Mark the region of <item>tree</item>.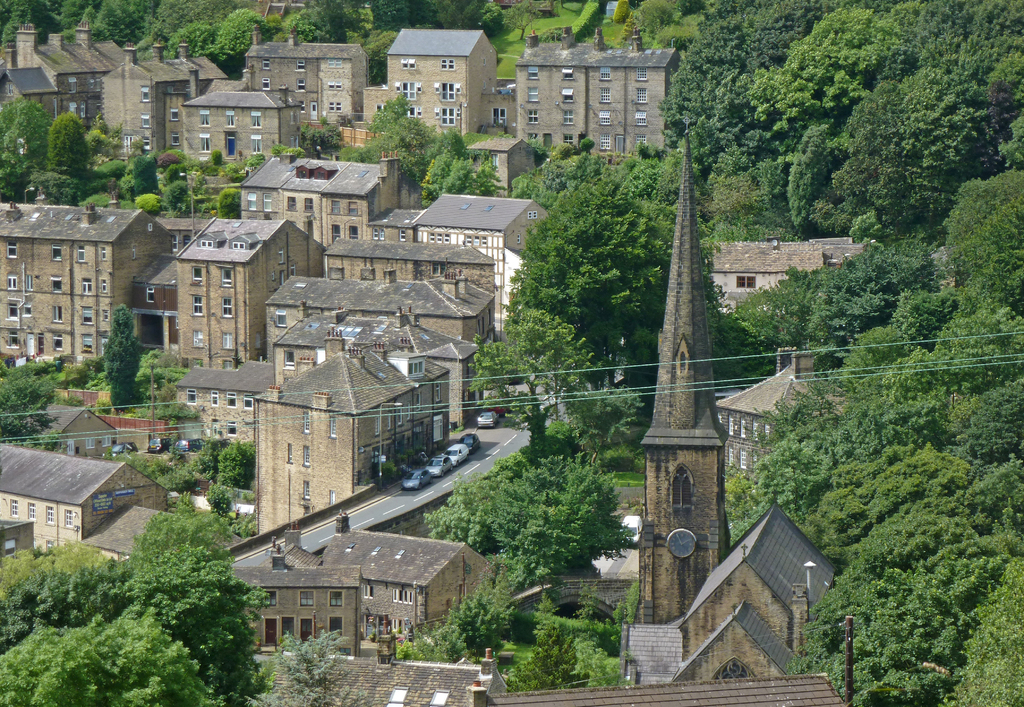
Region: l=184, t=434, r=257, b=487.
